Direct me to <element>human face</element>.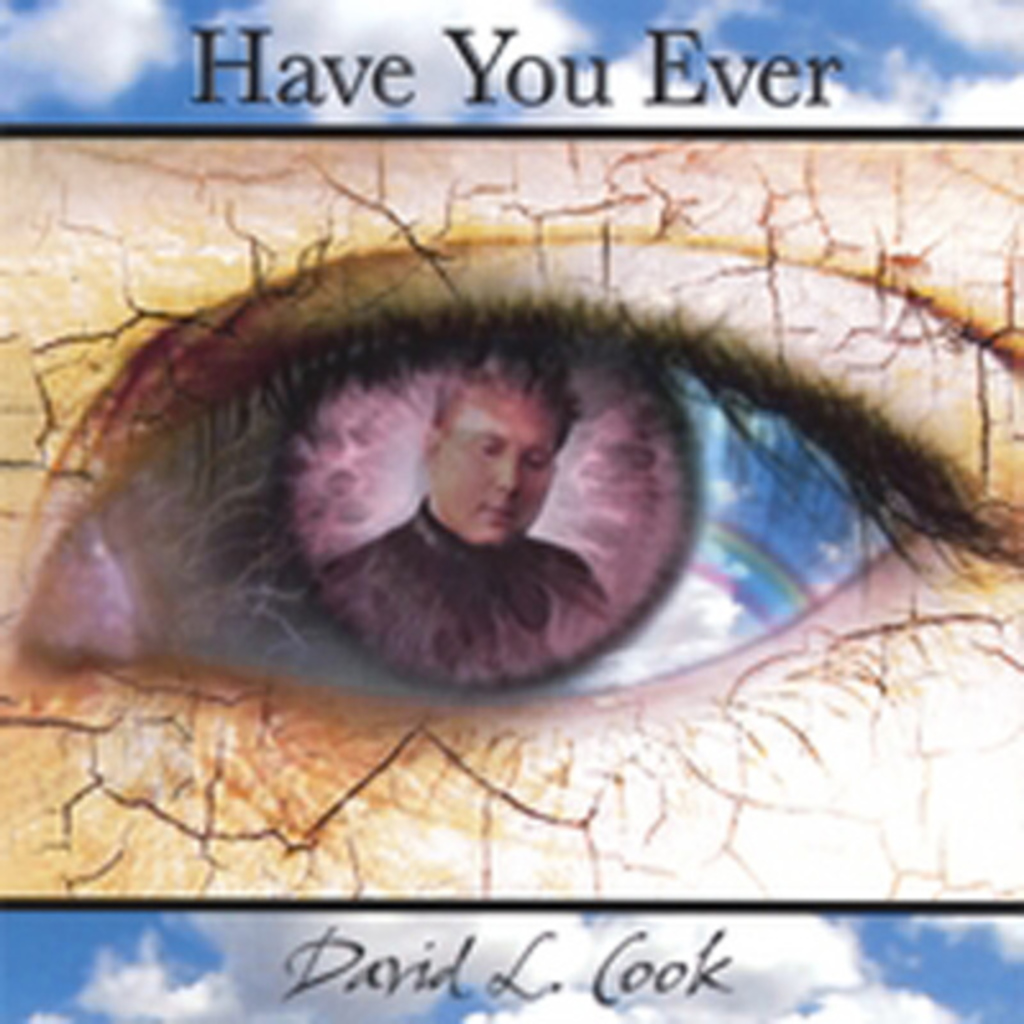
Direction: x1=422 y1=384 x2=558 y2=540.
